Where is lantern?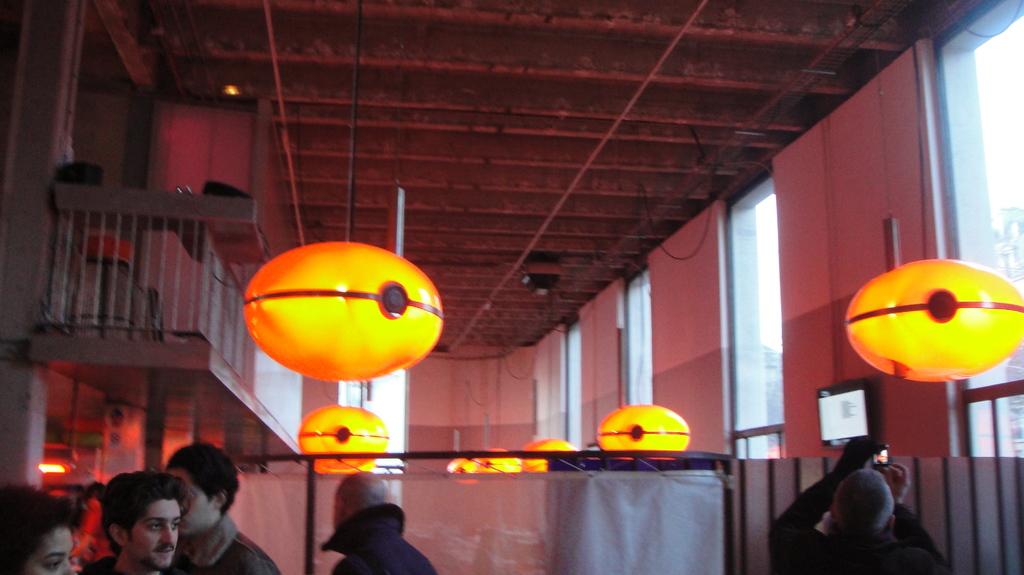
x1=526 y1=439 x2=575 y2=475.
